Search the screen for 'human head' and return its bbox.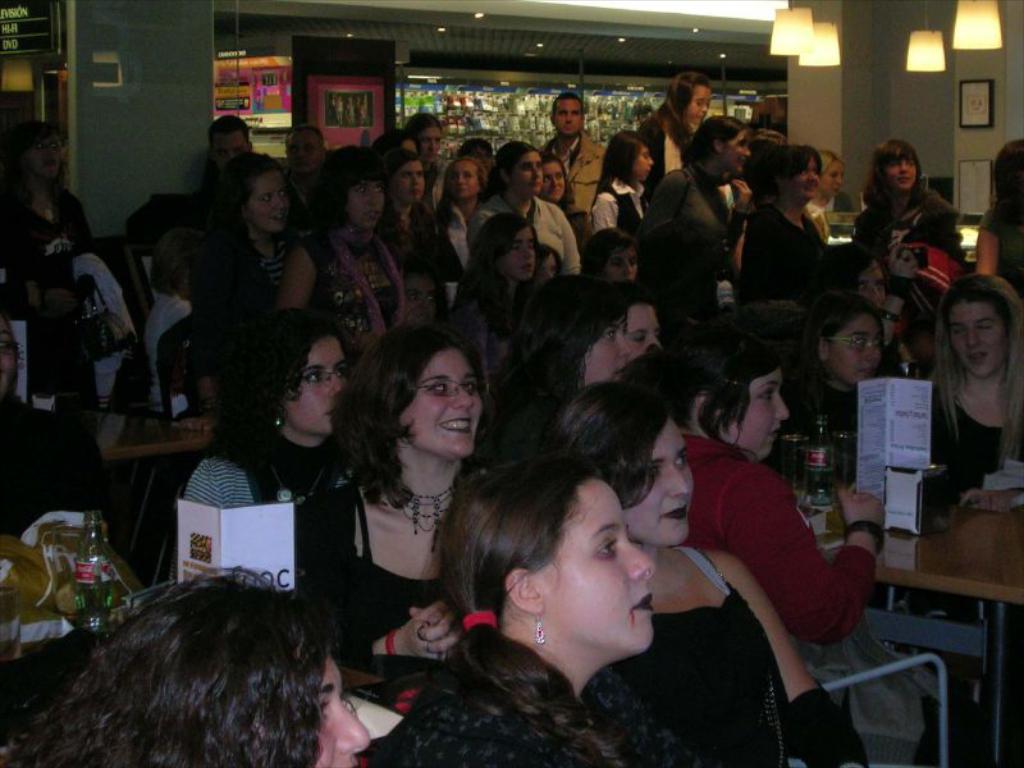
Found: [left=676, top=332, right=803, bottom=461].
